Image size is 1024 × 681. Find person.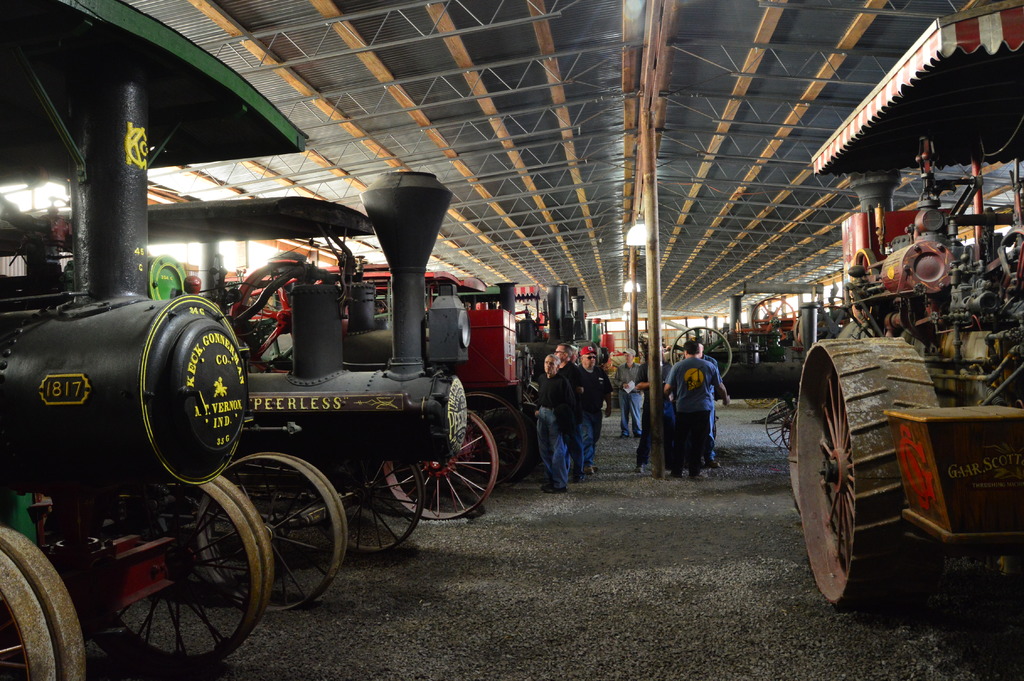
(524, 339, 616, 498).
